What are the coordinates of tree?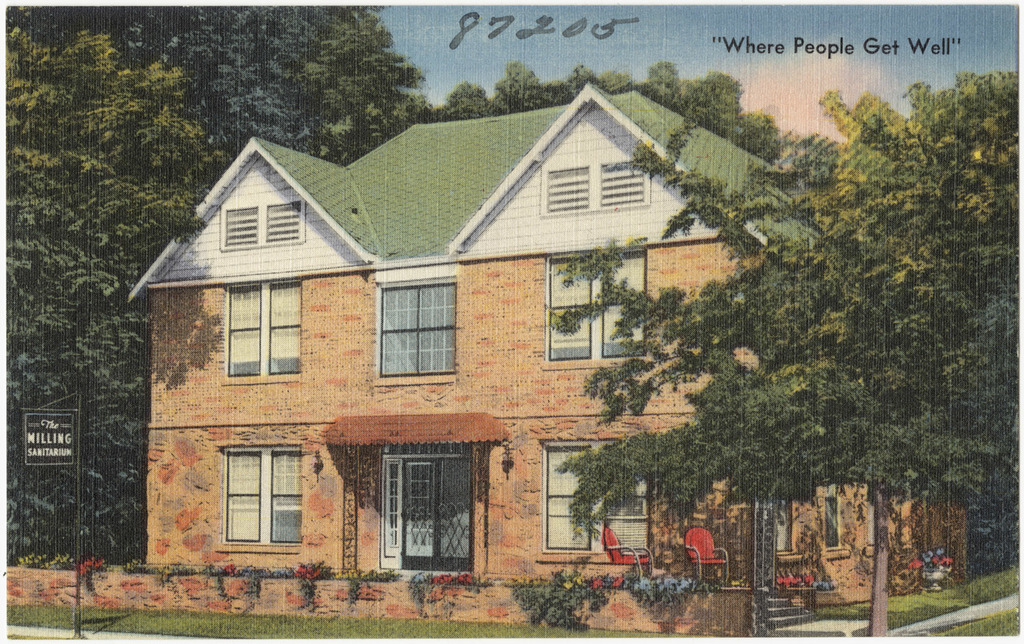
rect(550, 74, 1020, 643).
